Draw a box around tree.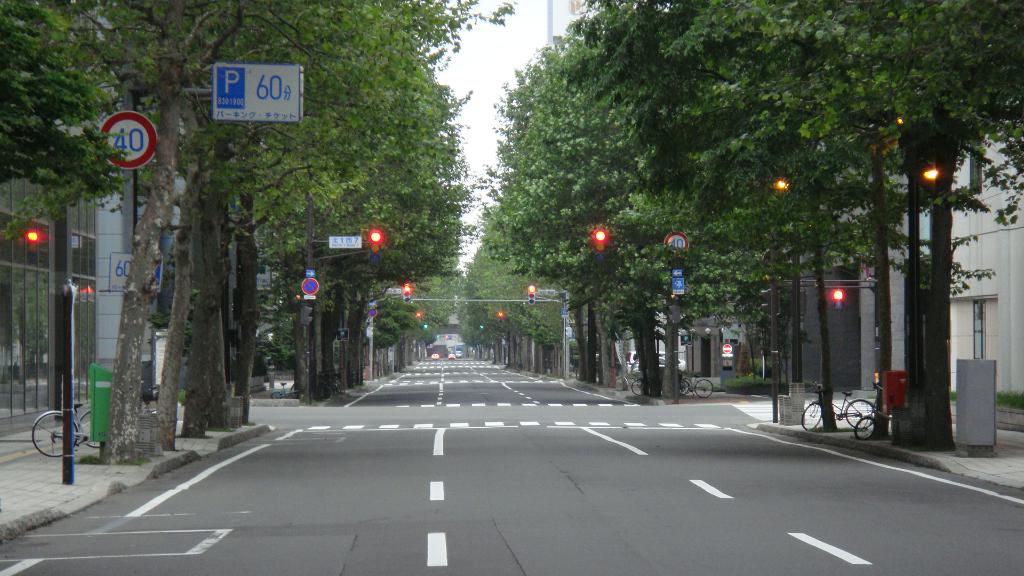
bbox=[716, 373, 792, 397].
